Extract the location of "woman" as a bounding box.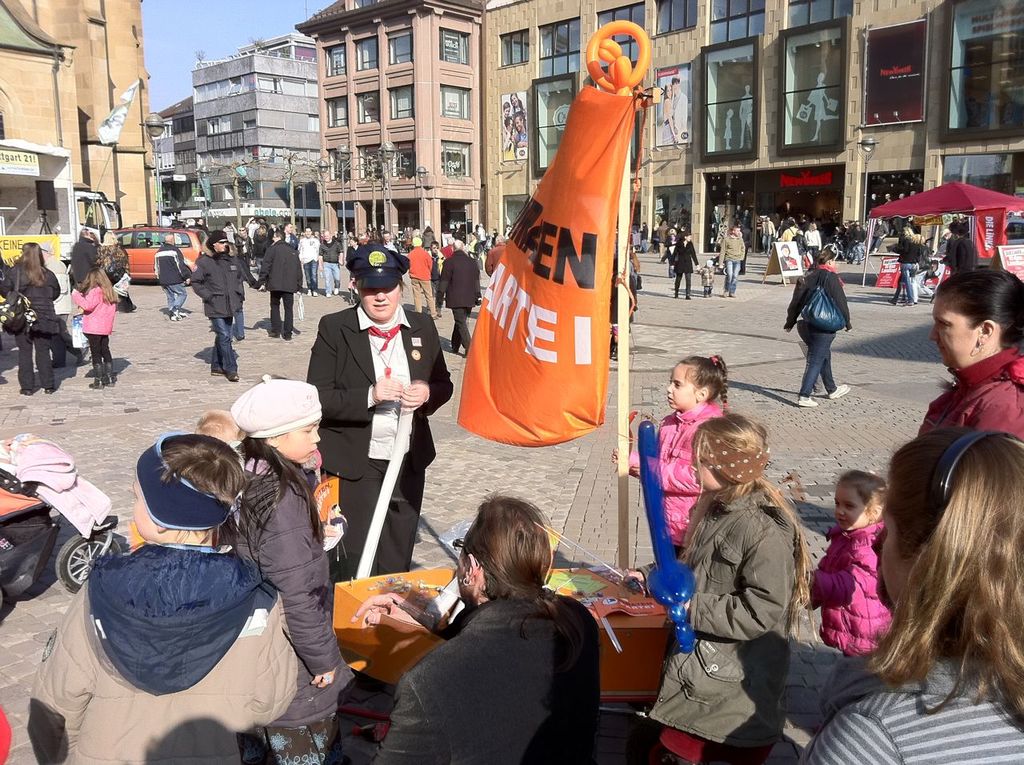
BBox(783, 249, 850, 409).
